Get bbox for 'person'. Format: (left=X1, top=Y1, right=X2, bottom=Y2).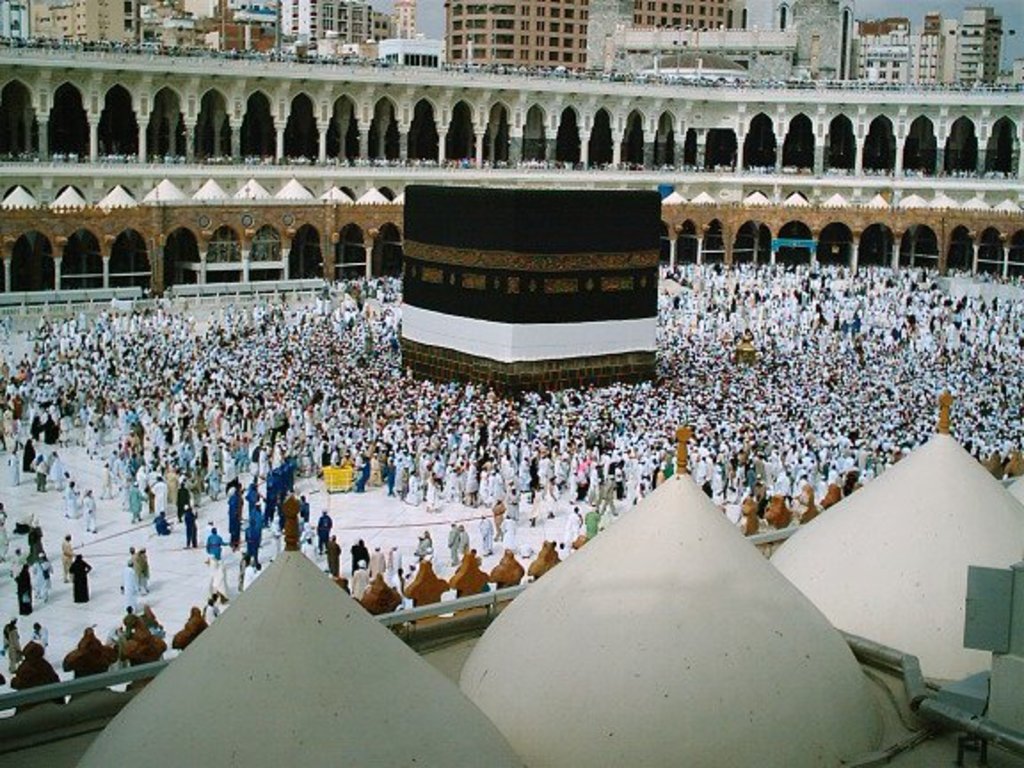
(left=204, top=523, right=233, bottom=580).
